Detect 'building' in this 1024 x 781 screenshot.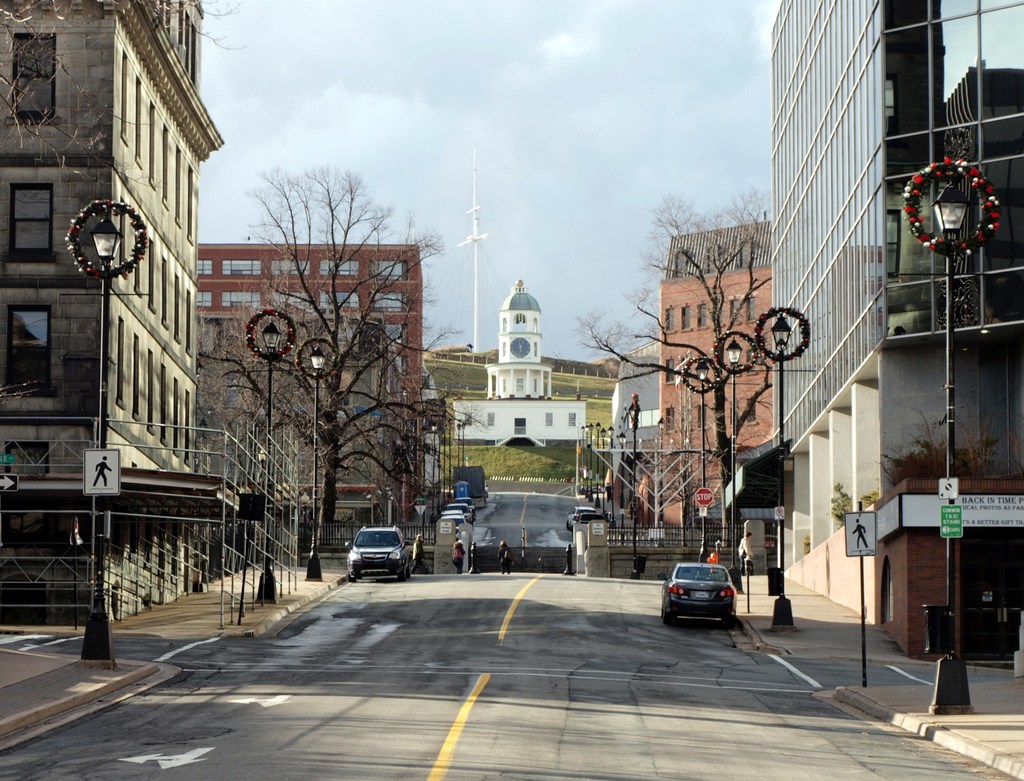
Detection: <region>769, 0, 1023, 657</region>.
